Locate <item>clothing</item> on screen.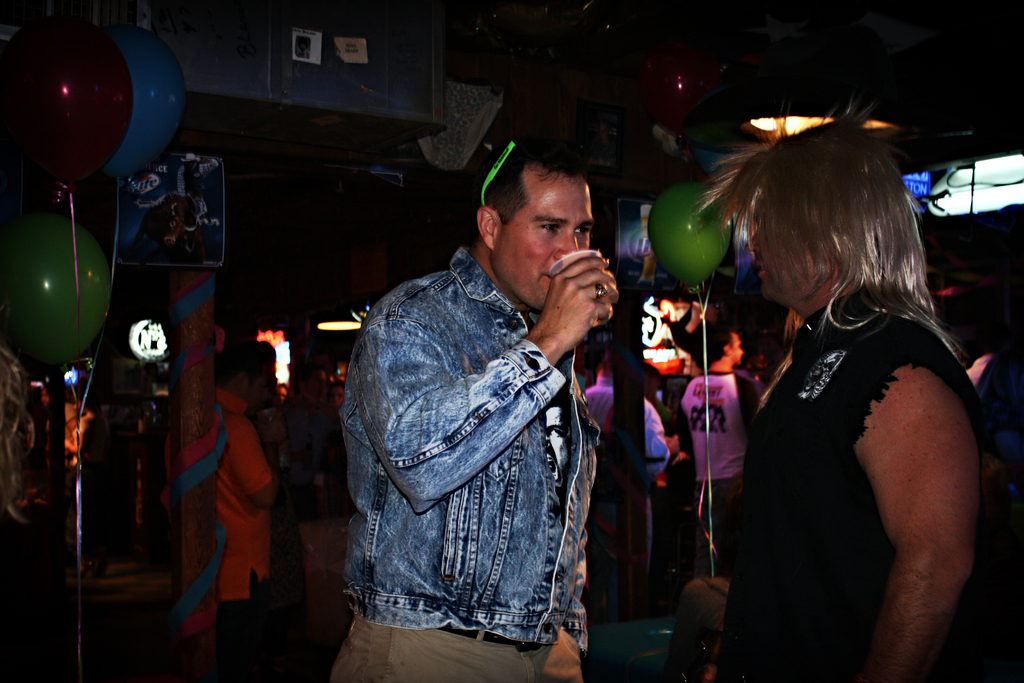
On screen at Rect(220, 385, 296, 682).
